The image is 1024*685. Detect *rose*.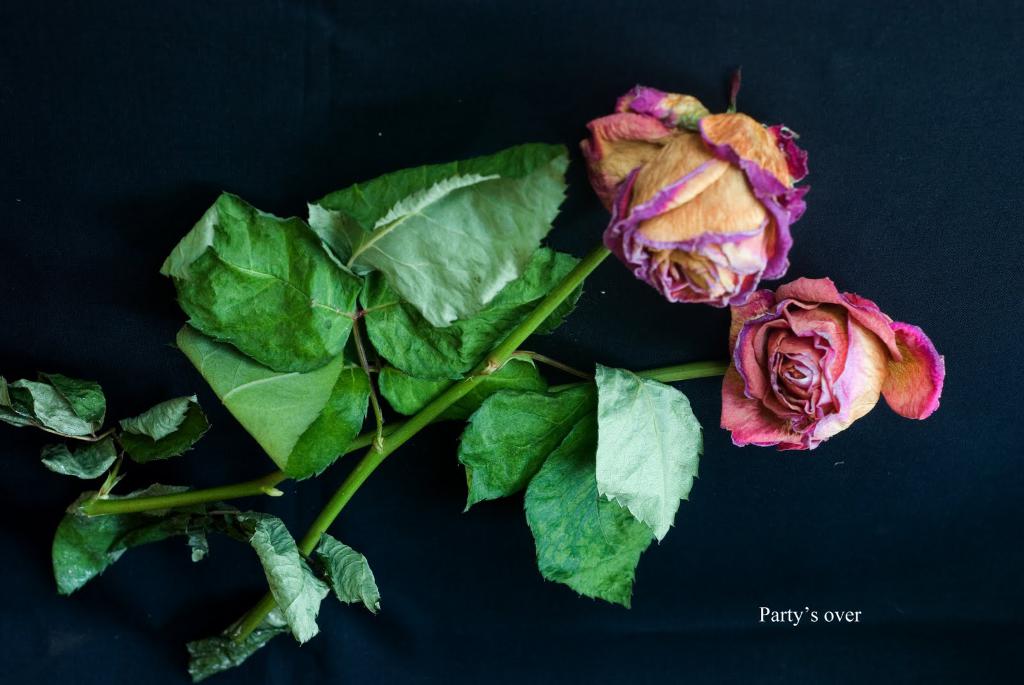
Detection: bbox(717, 277, 951, 448).
